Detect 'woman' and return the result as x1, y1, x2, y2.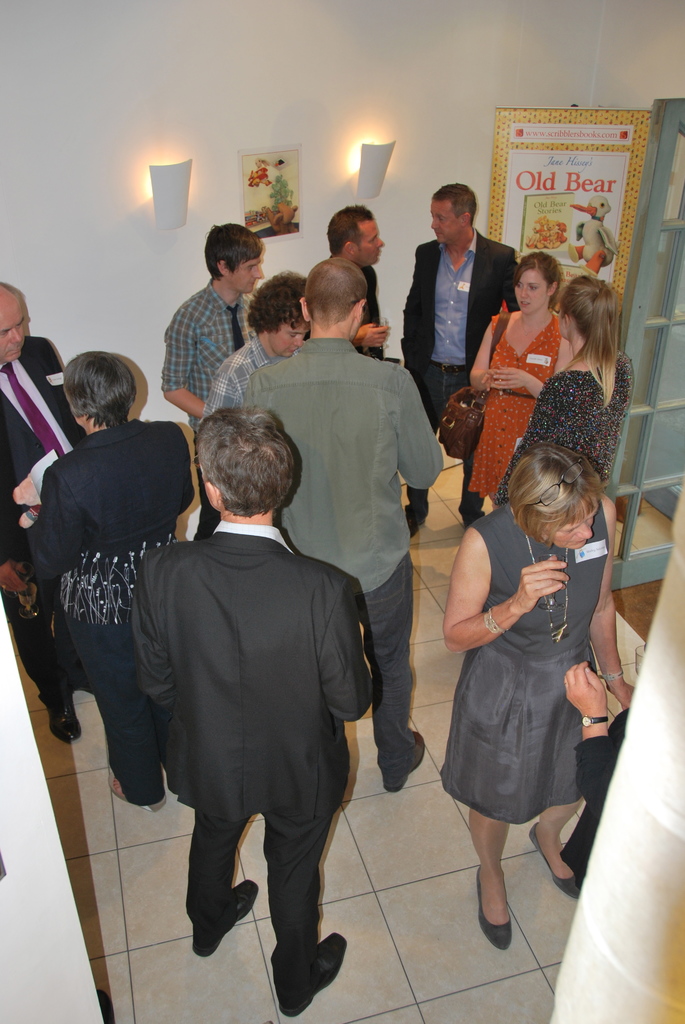
489, 271, 640, 508.
